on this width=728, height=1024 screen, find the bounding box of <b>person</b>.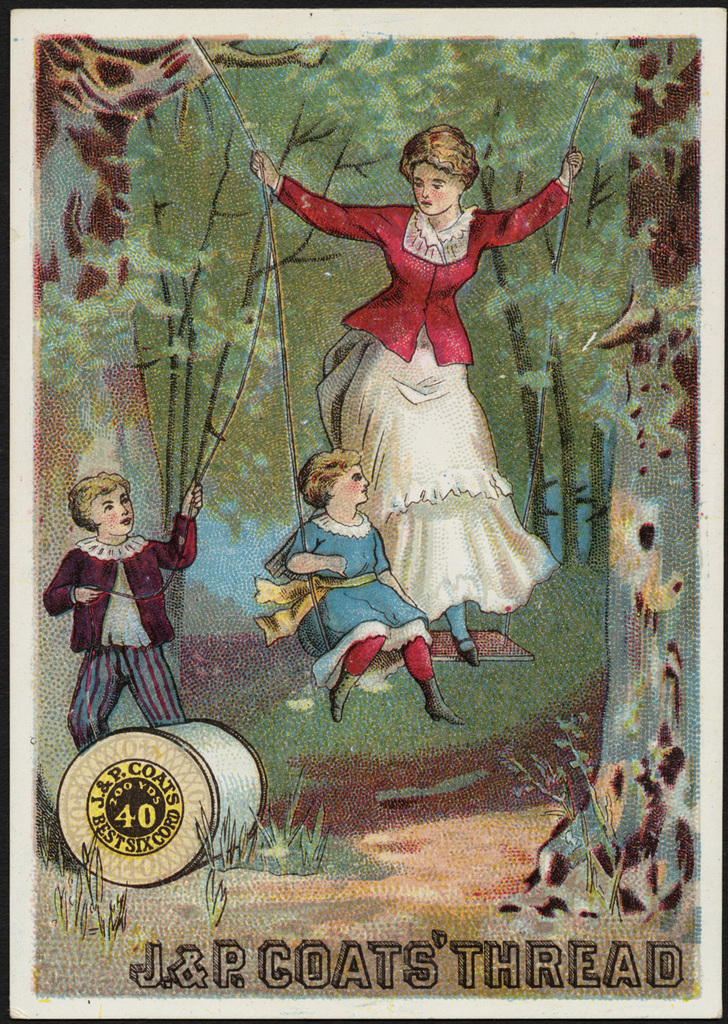
Bounding box: Rect(263, 442, 472, 724).
